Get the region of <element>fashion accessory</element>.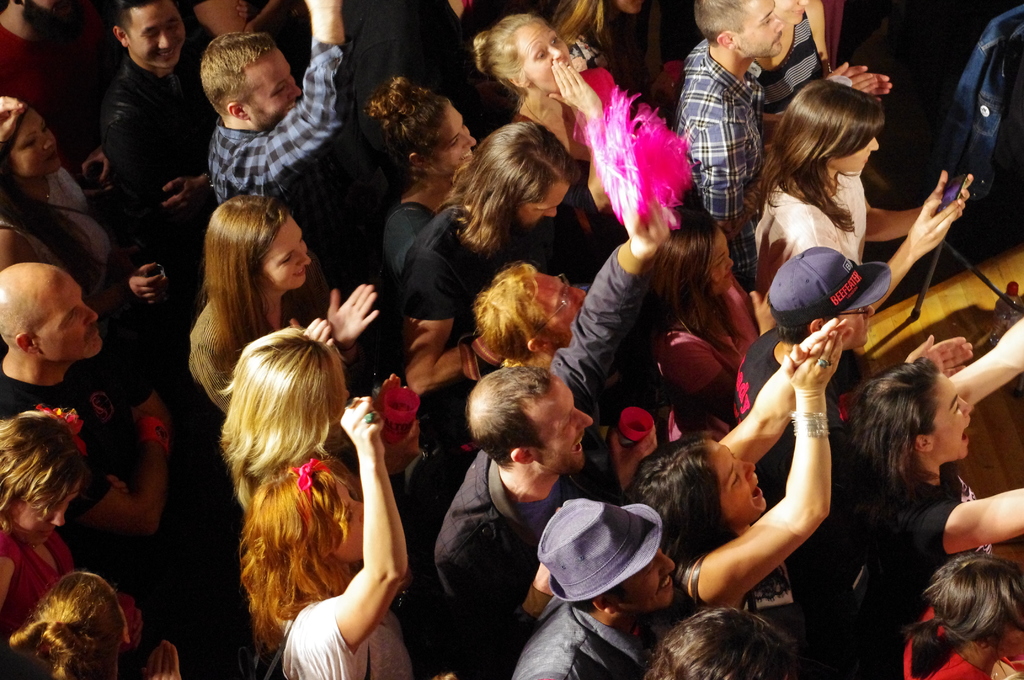
select_region(791, 412, 829, 438).
